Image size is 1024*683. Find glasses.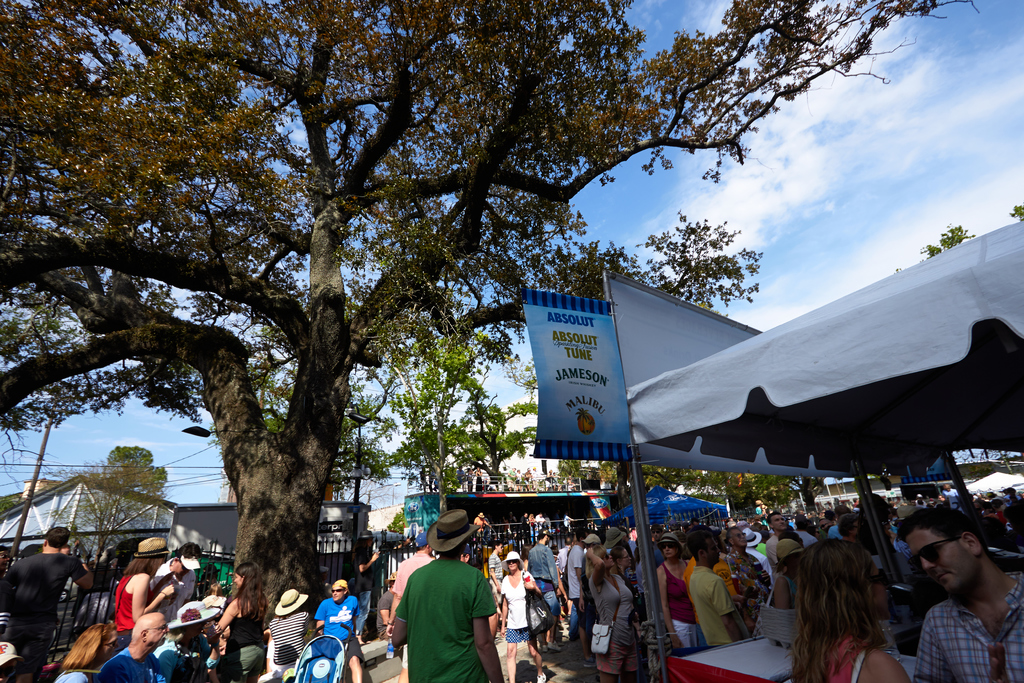
Rect(145, 625, 168, 634).
